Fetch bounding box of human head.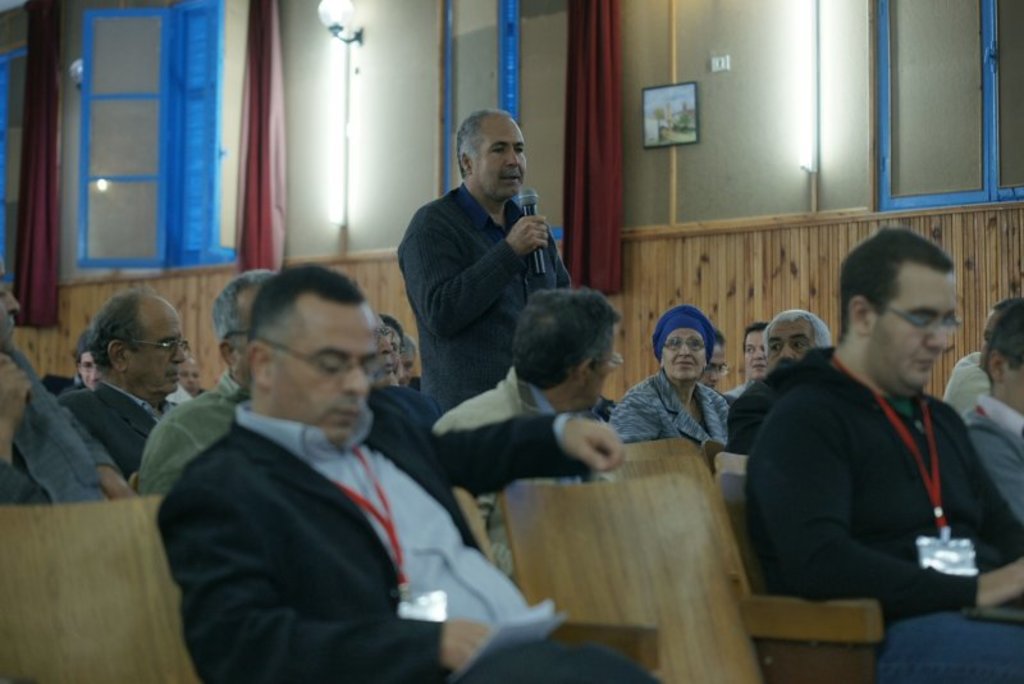
Bbox: <region>979, 302, 1016, 355</region>.
